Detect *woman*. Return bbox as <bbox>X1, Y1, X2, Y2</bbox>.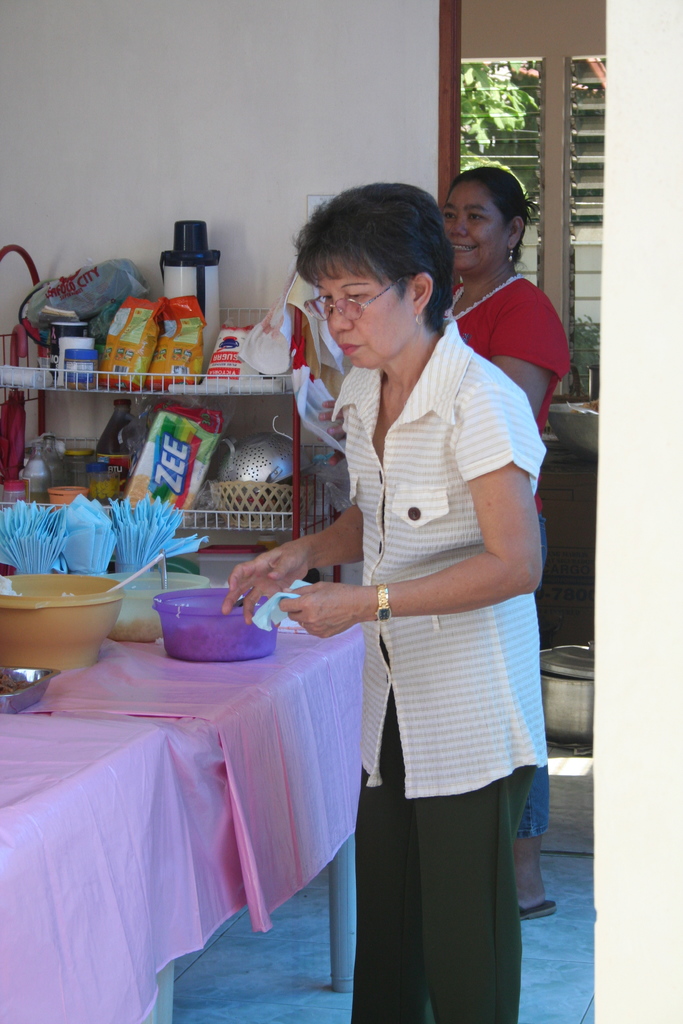
<bbox>321, 164, 557, 918</bbox>.
